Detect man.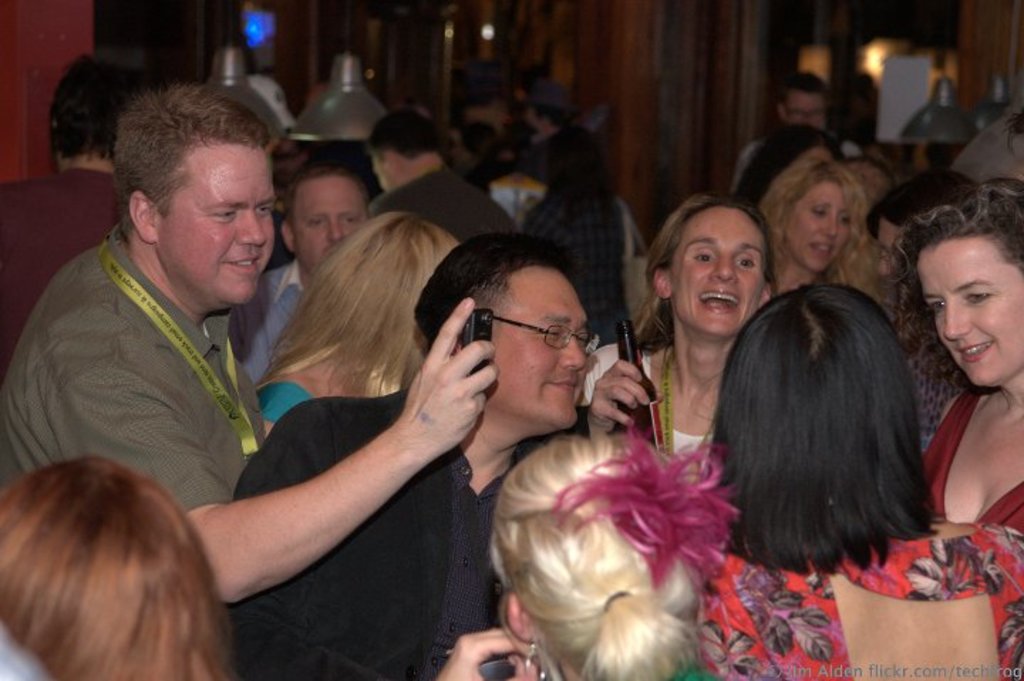
Detected at {"left": 229, "top": 230, "right": 589, "bottom": 680}.
